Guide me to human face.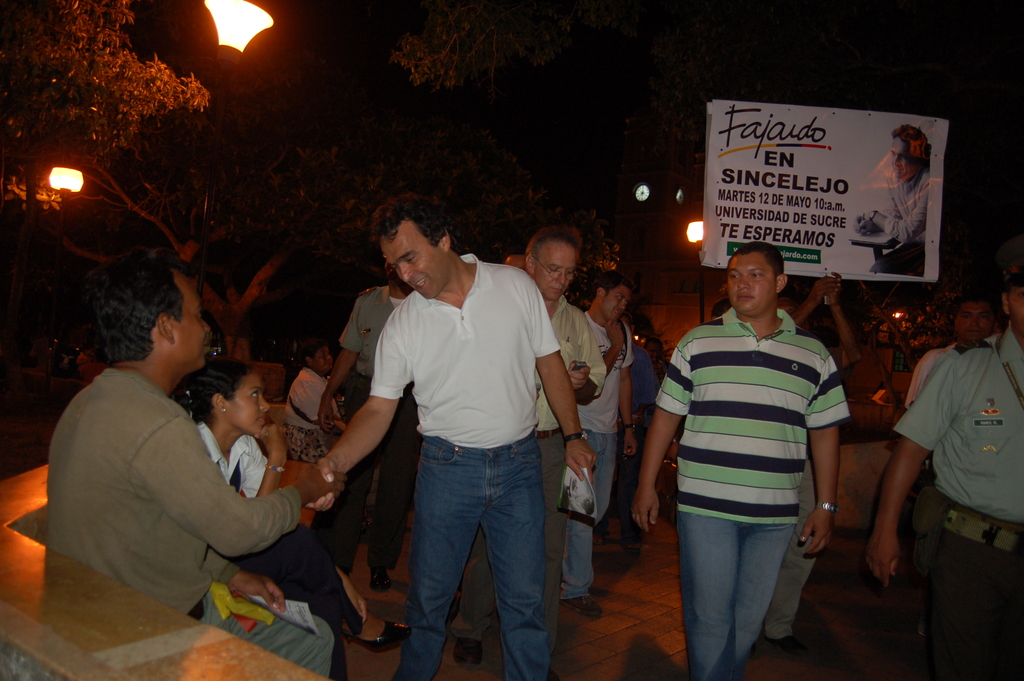
Guidance: select_region(540, 240, 573, 304).
